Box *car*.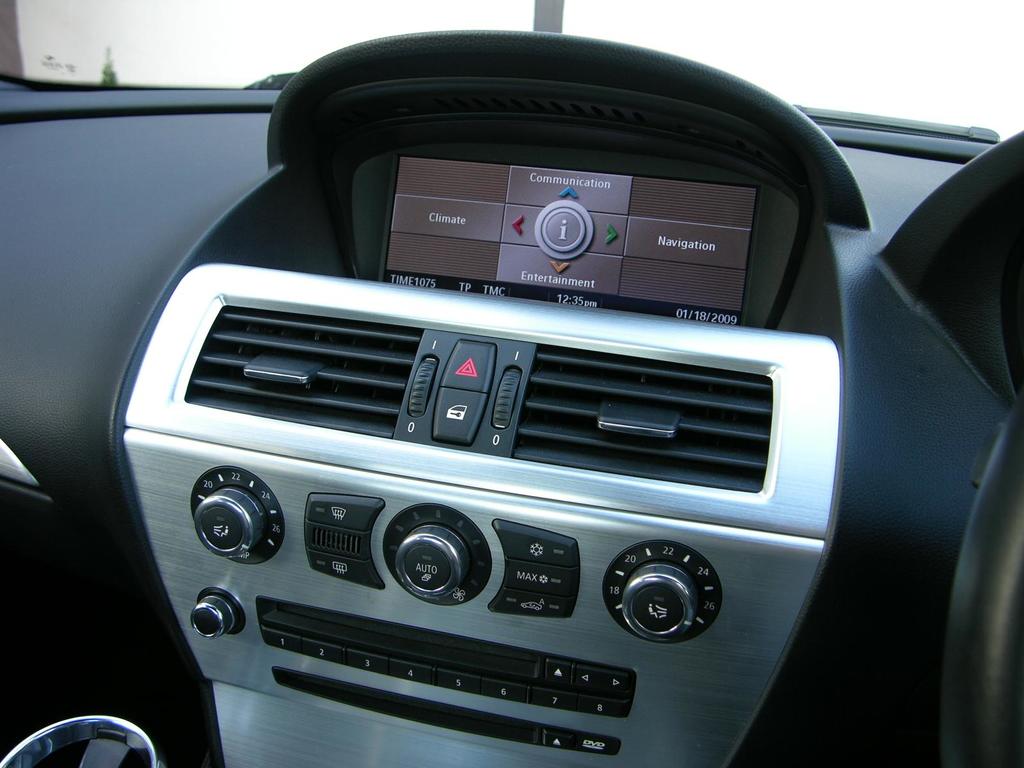
Rect(0, 0, 1023, 767).
